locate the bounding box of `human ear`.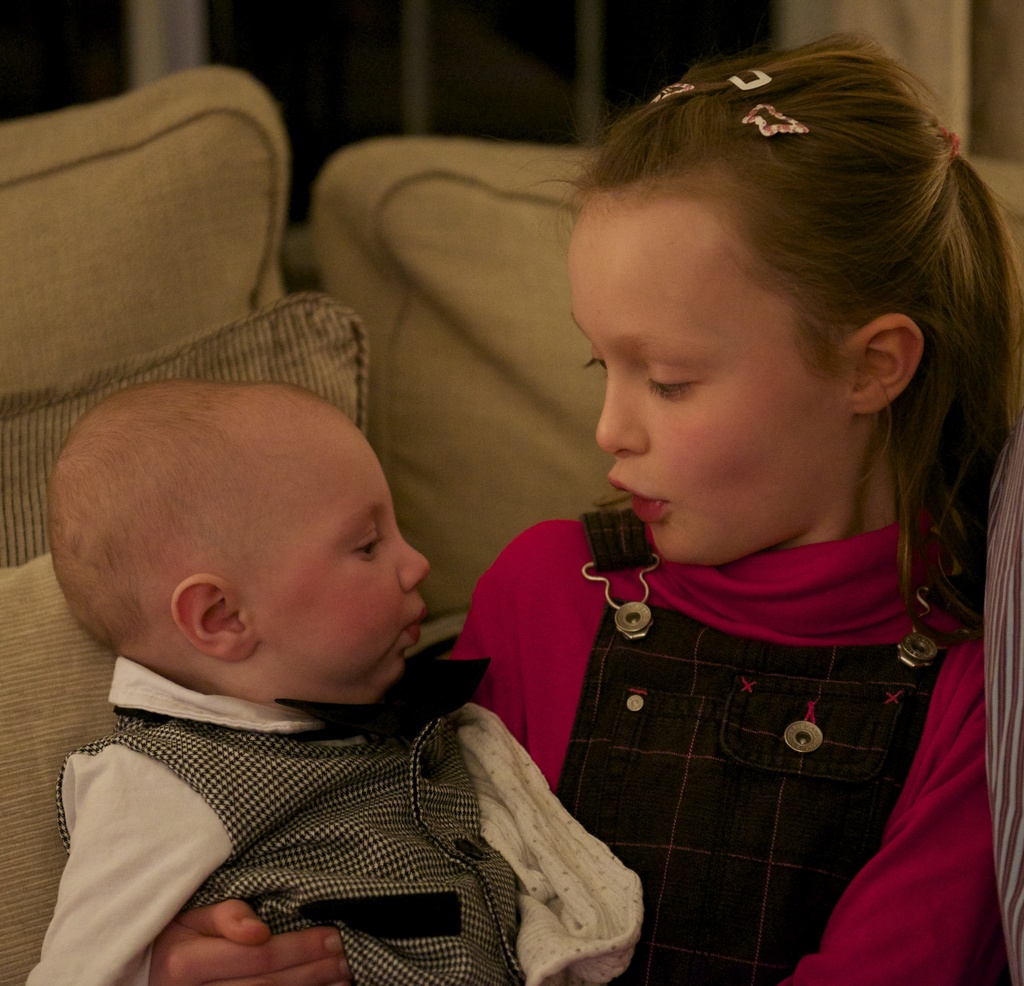
Bounding box: bbox=(851, 308, 926, 410).
